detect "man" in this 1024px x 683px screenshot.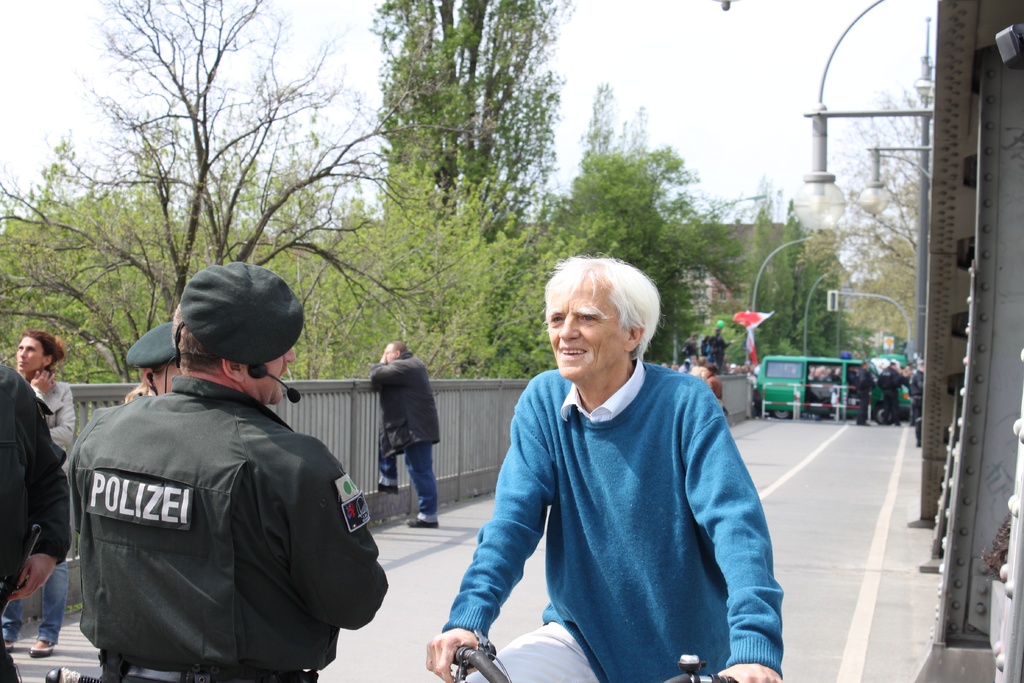
Detection: <box>68,258,391,682</box>.
